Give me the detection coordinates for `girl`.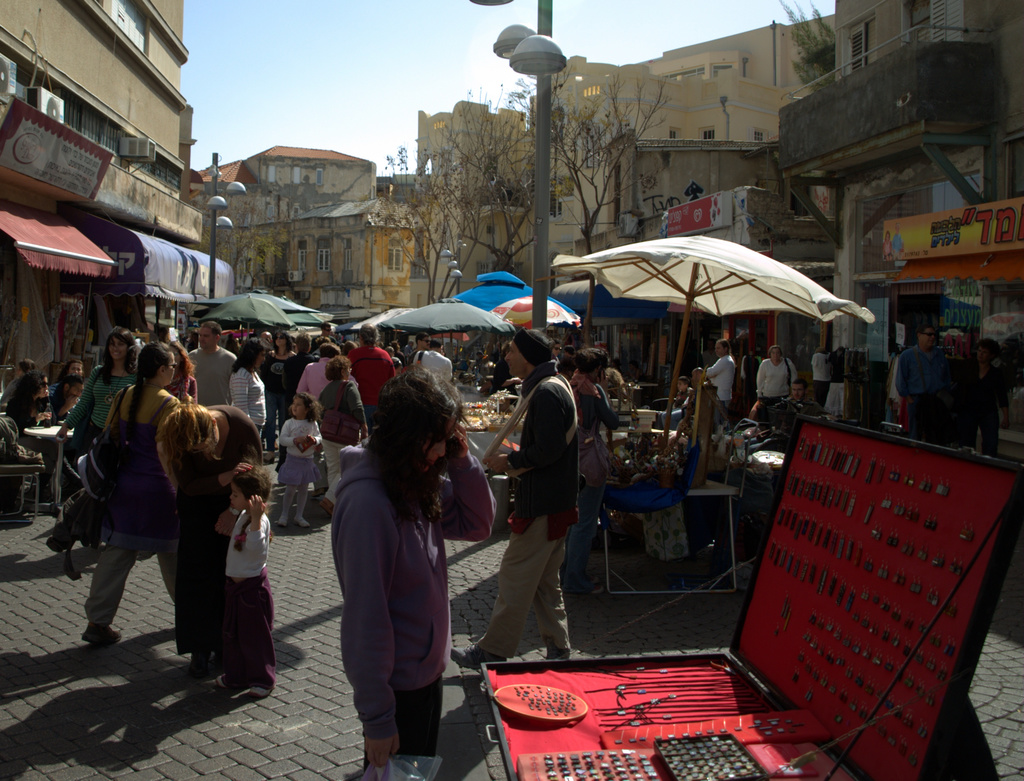
<bbox>883, 230, 891, 261</bbox>.
